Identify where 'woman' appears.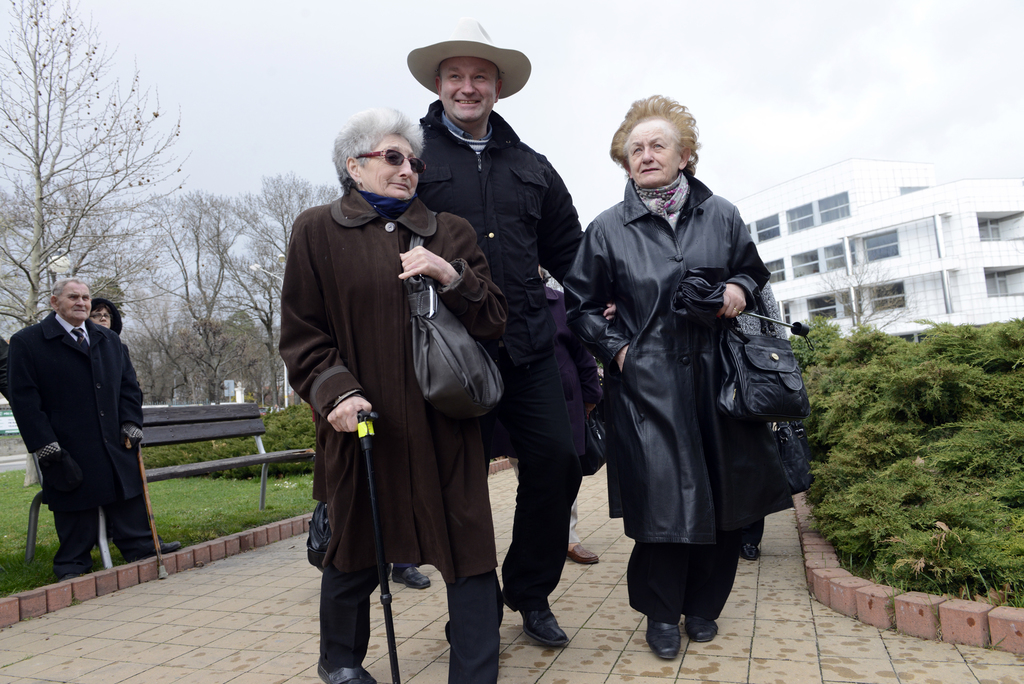
Appears at <bbox>564, 90, 769, 660</bbox>.
